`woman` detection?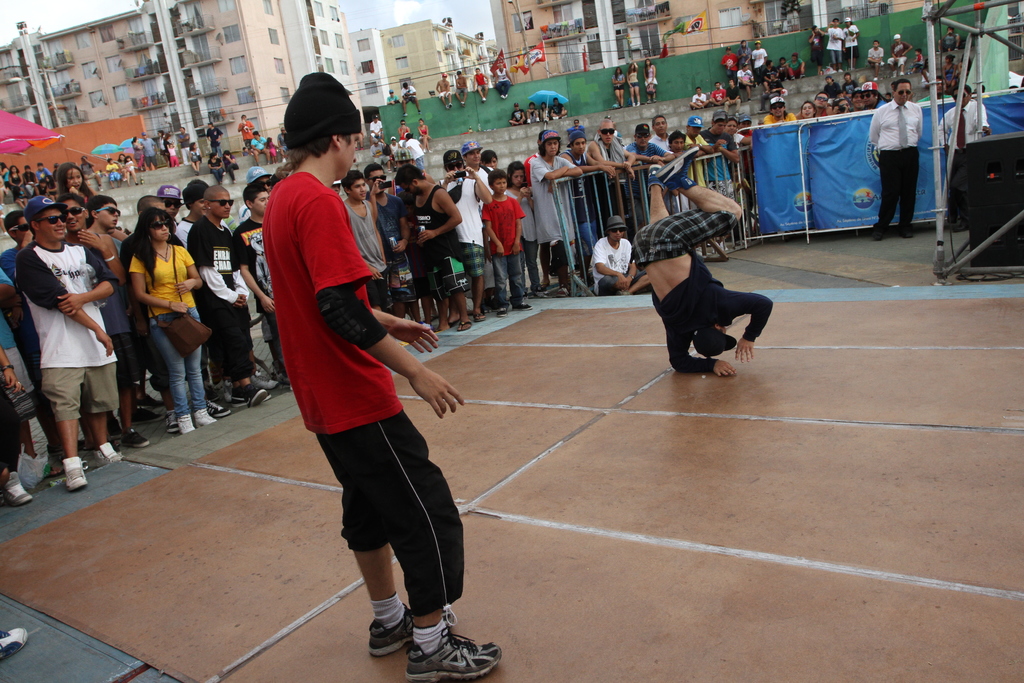
0/160/8/185
